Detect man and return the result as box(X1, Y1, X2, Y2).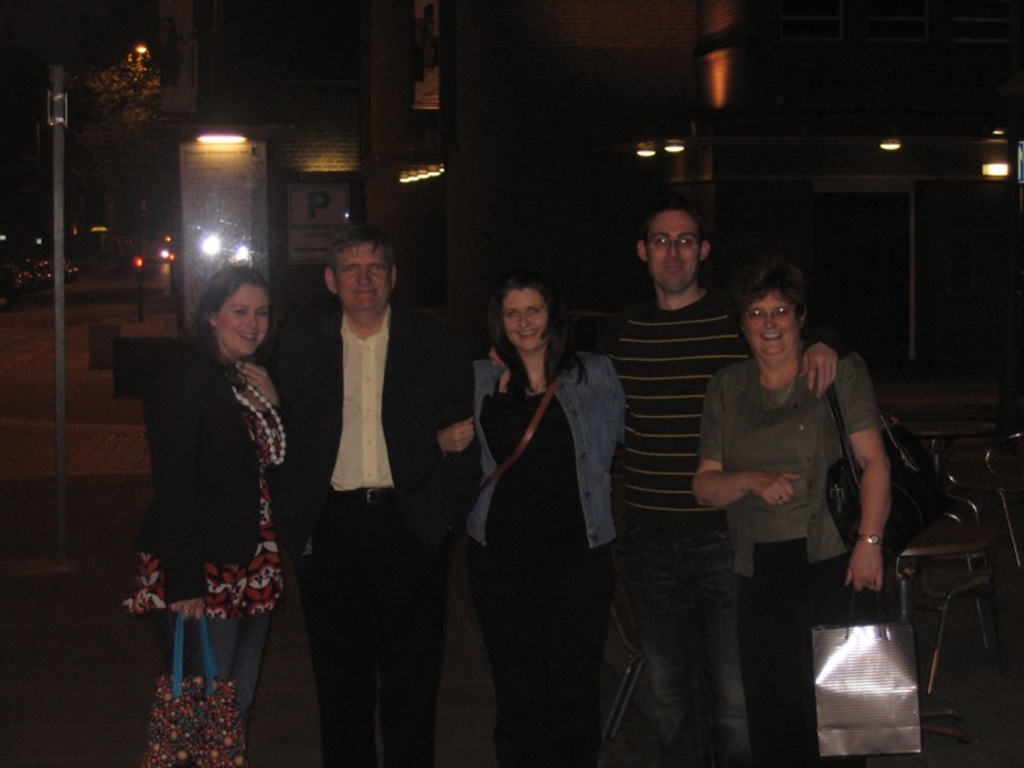
box(613, 207, 838, 767).
